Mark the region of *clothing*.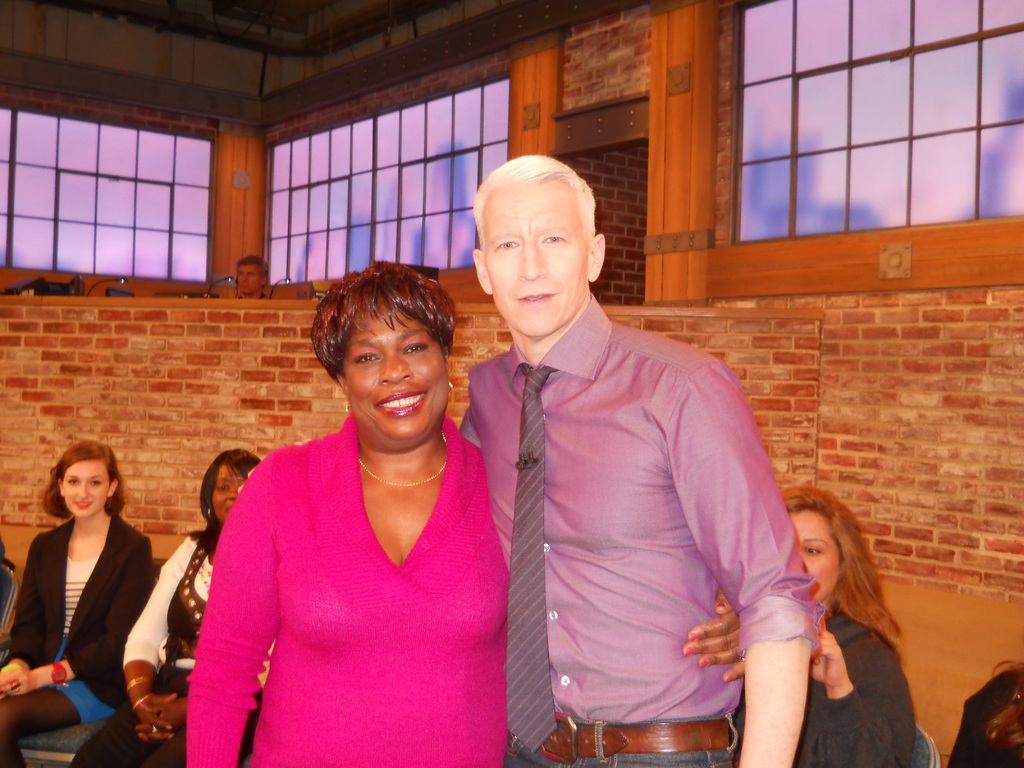
Region: detection(206, 413, 495, 761).
